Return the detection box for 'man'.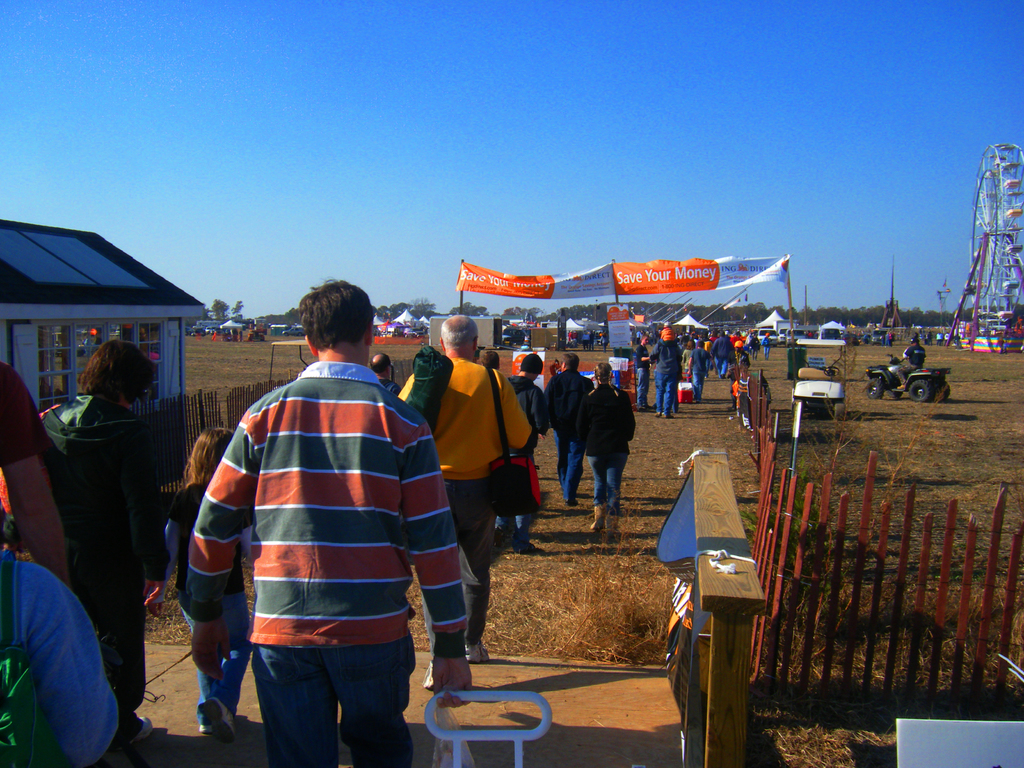
select_region(399, 312, 532, 686).
